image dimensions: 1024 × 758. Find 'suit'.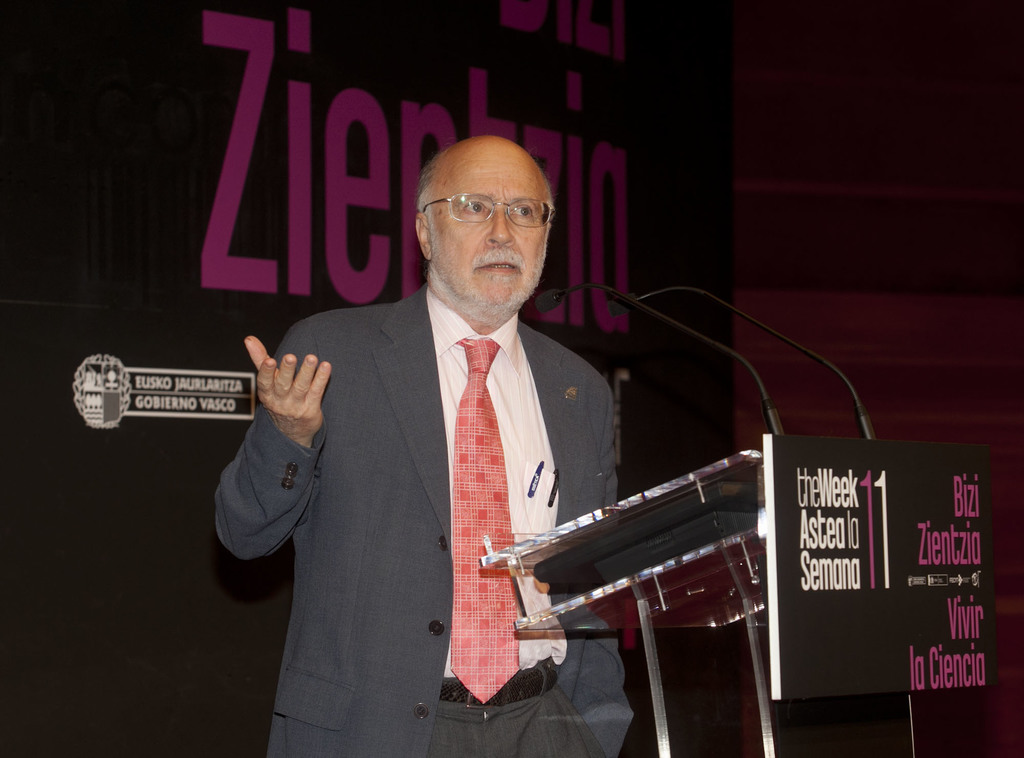
212/287/618/757.
